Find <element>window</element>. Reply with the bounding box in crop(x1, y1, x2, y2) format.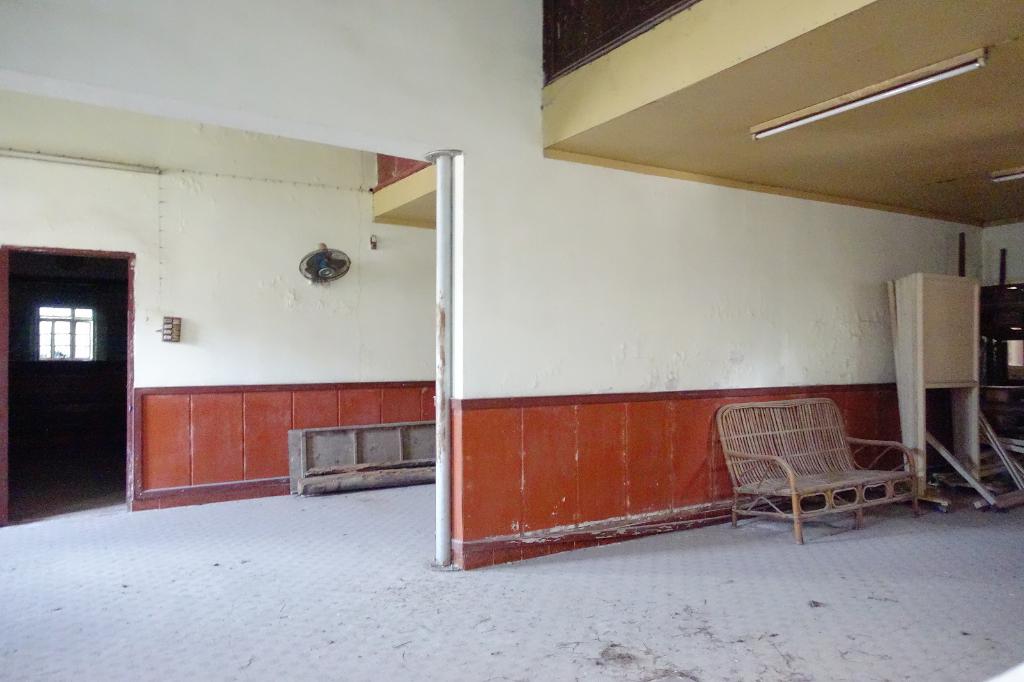
crop(17, 282, 114, 379).
